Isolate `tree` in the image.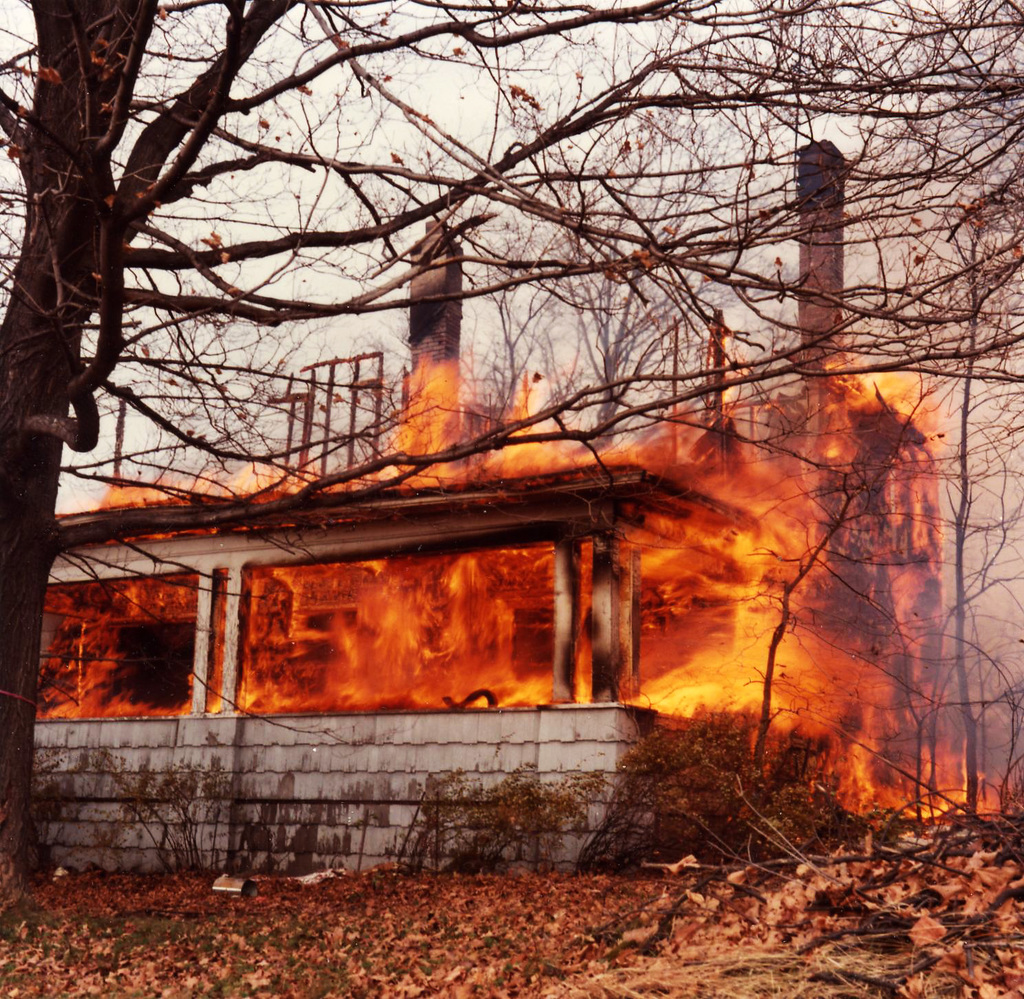
Isolated region: [left=3, top=2, right=1020, bottom=930].
